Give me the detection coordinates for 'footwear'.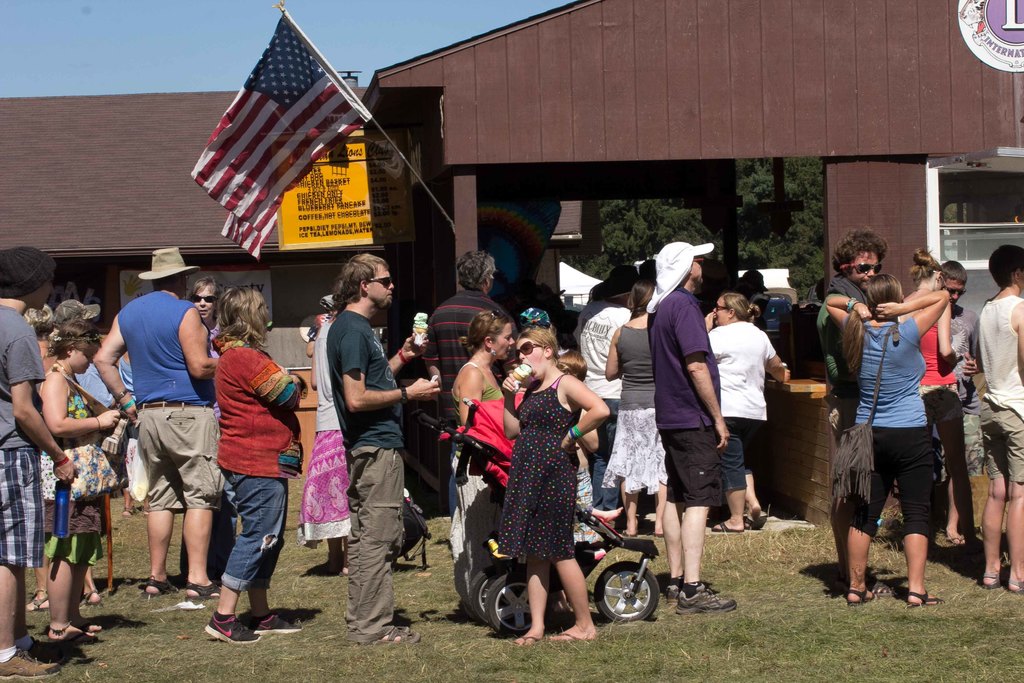
left=711, top=520, right=744, bottom=532.
